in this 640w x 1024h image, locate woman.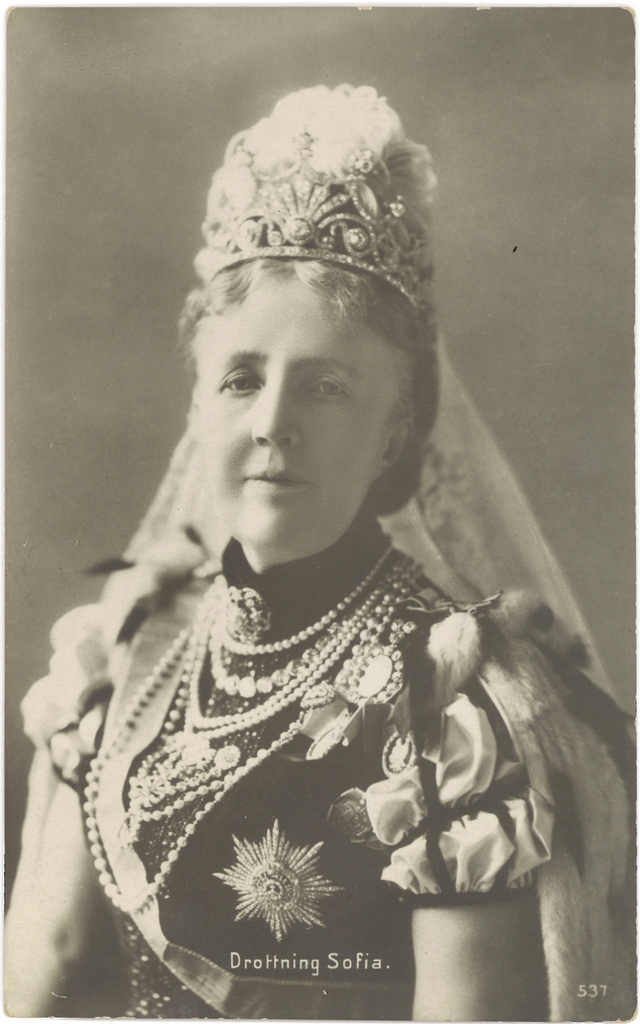
Bounding box: bbox=(0, 85, 634, 1019).
